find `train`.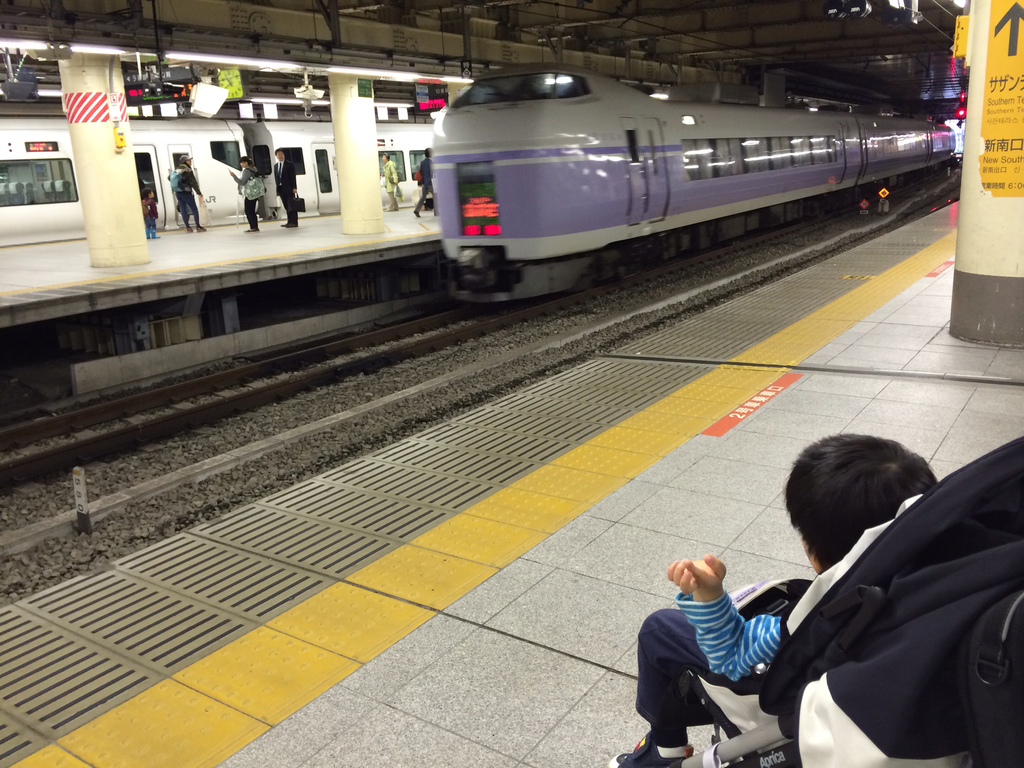
rect(431, 60, 957, 305).
